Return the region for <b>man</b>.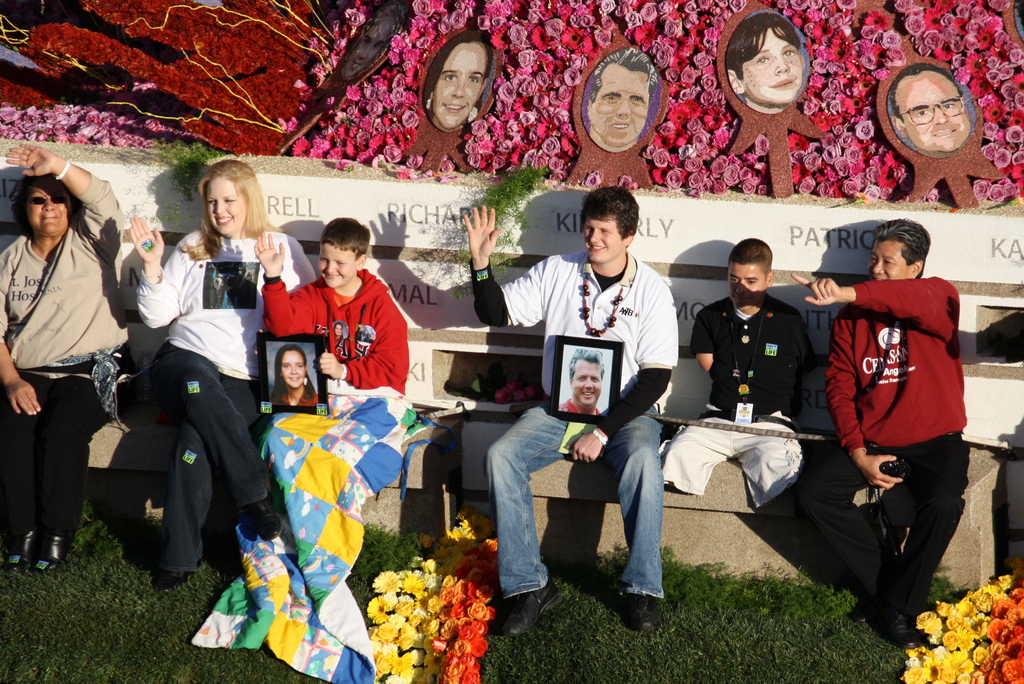
detection(656, 238, 799, 509).
